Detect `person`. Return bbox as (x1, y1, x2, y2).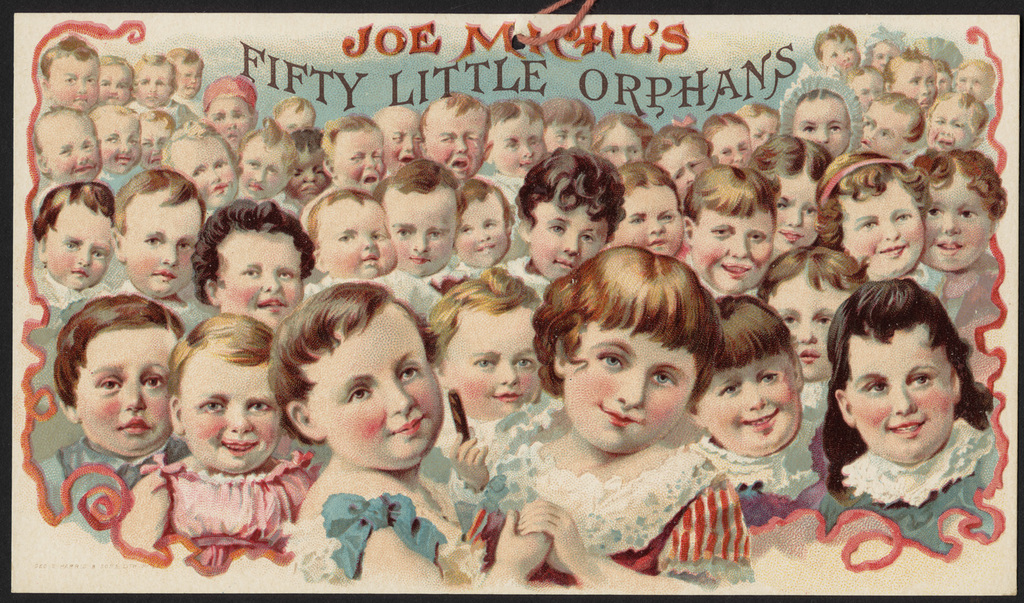
(270, 95, 317, 136).
